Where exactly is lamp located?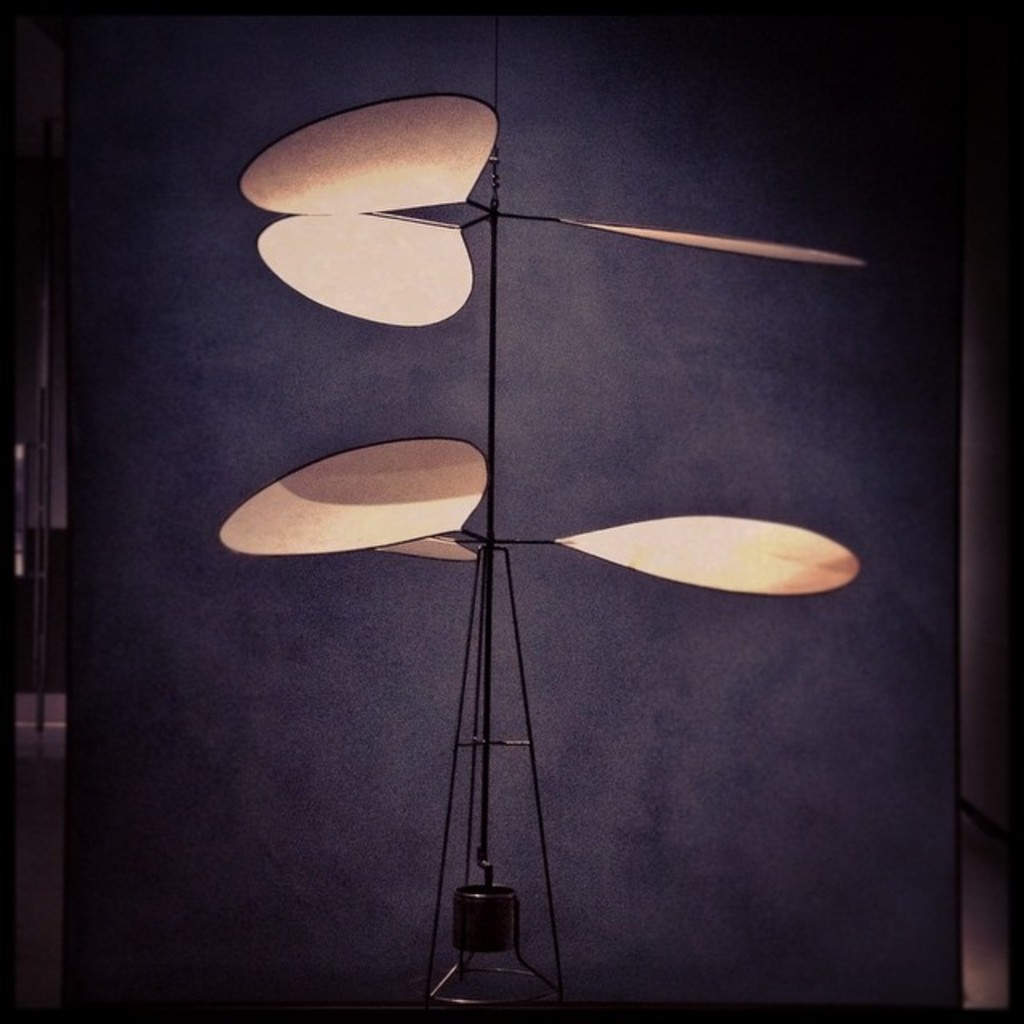
Its bounding box is box=[222, 2, 862, 1022].
